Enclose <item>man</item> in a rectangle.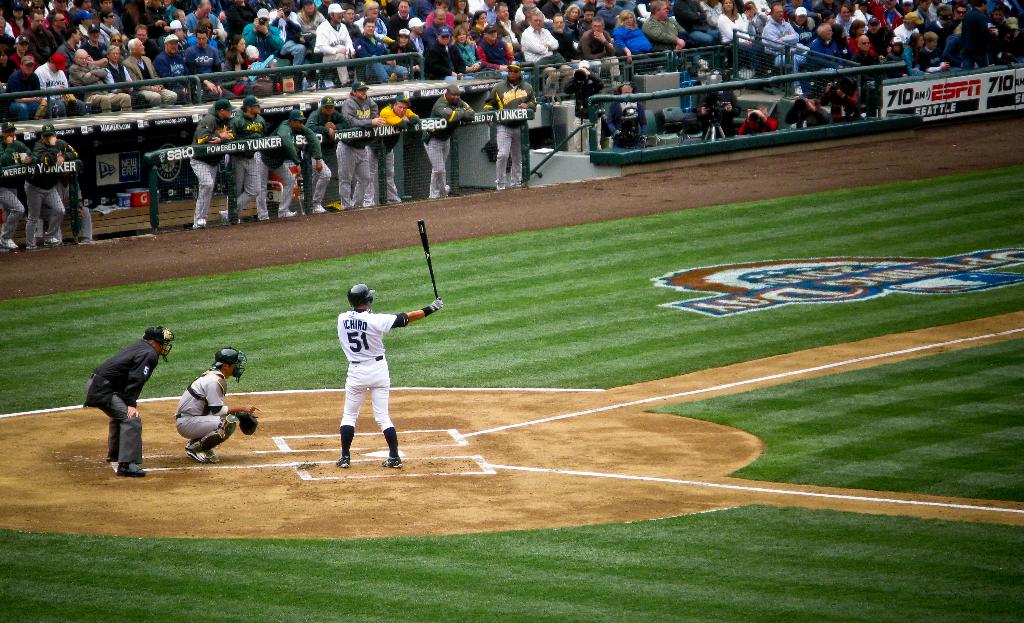
x1=77, y1=316, x2=164, y2=478.
